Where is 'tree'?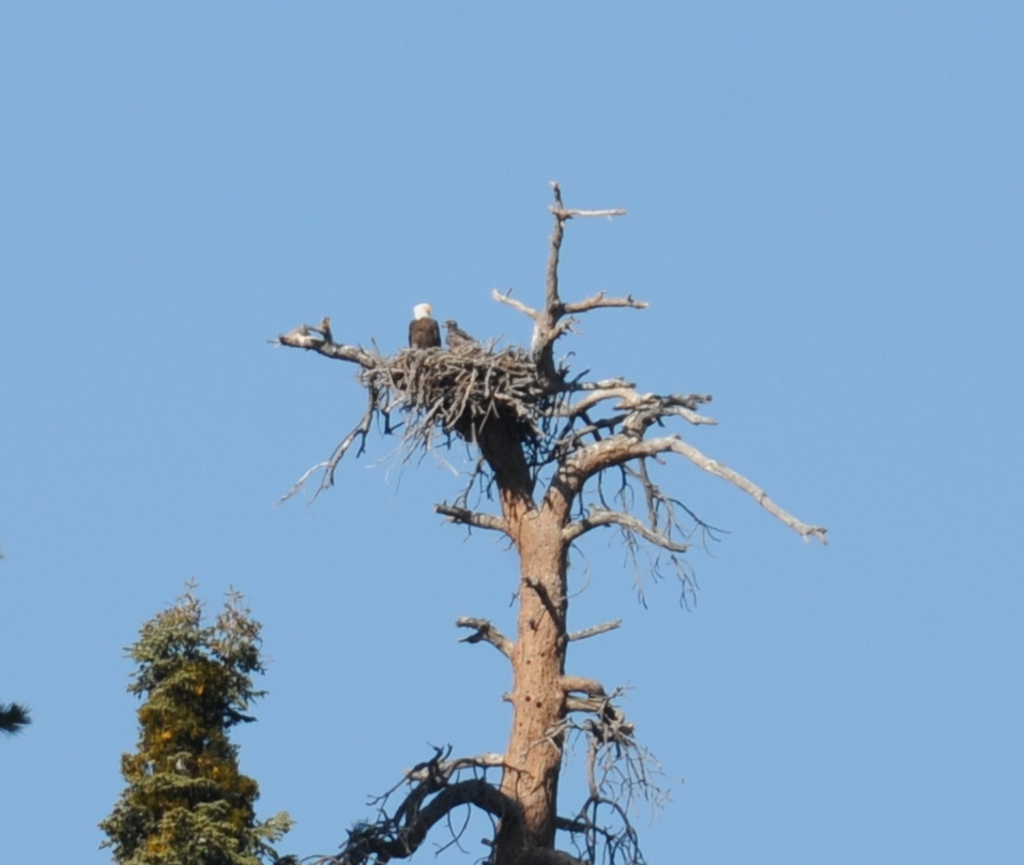
x1=266, y1=184, x2=826, y2=864.
